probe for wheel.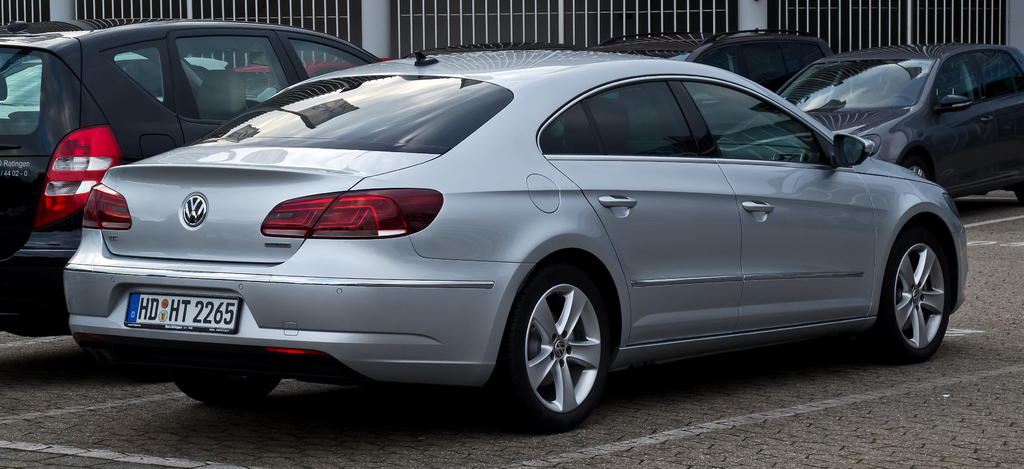
Probe result: l=872, t=228, r=952, b=361.
